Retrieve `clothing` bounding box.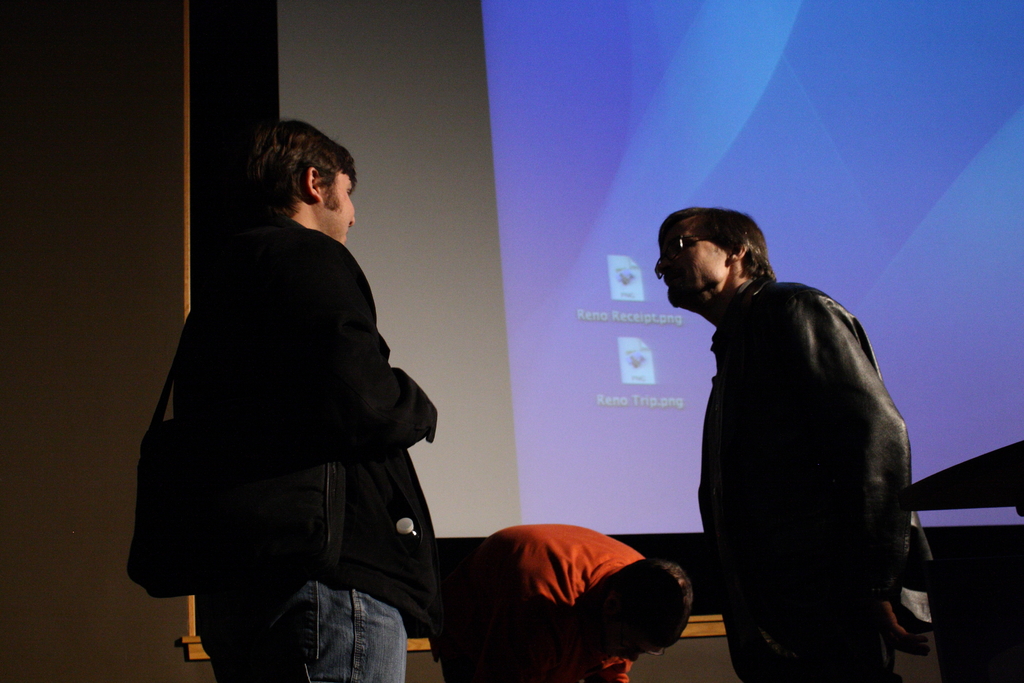
Bounding box: [left=696, top=280, right=922, bottom=682].
